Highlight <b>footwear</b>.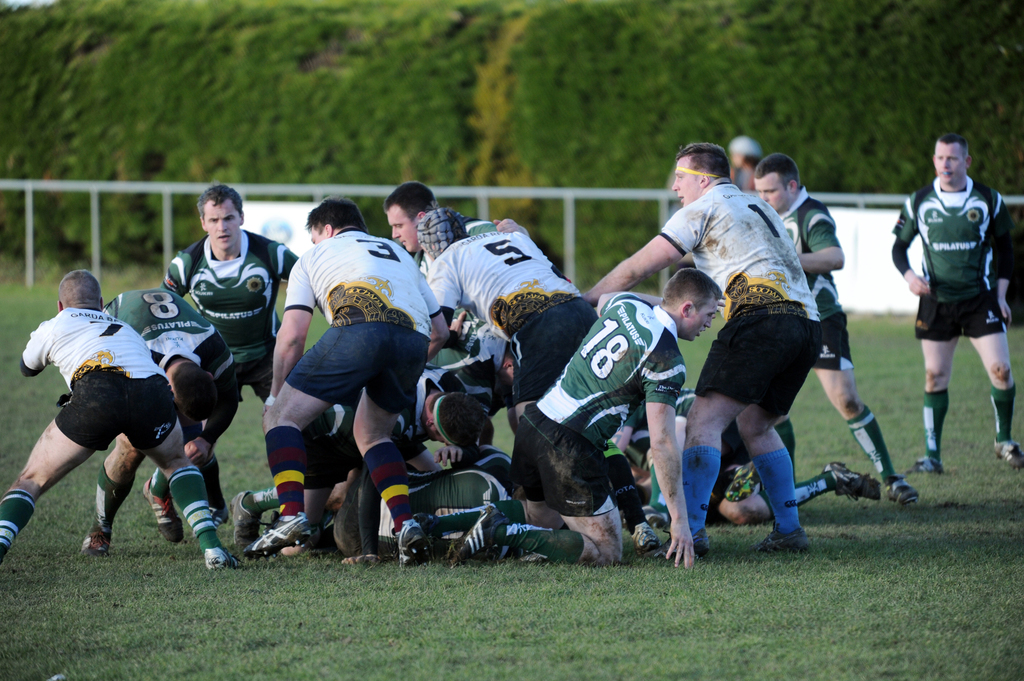
Highlighted region: 908/456/937/474.
